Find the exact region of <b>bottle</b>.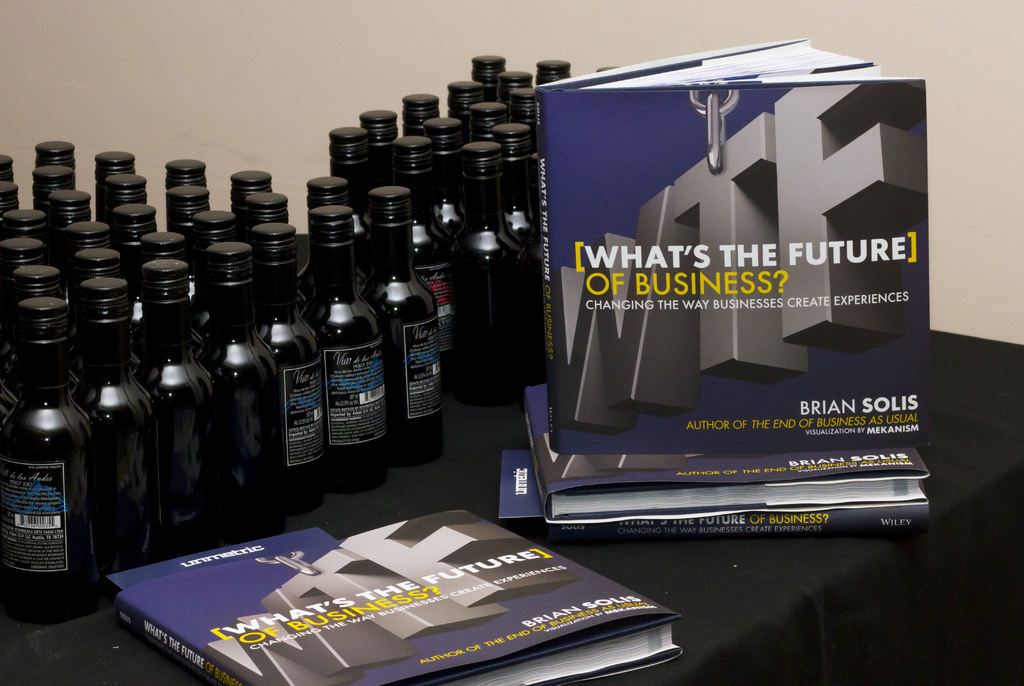
Exact region: 467/98/511/145.
